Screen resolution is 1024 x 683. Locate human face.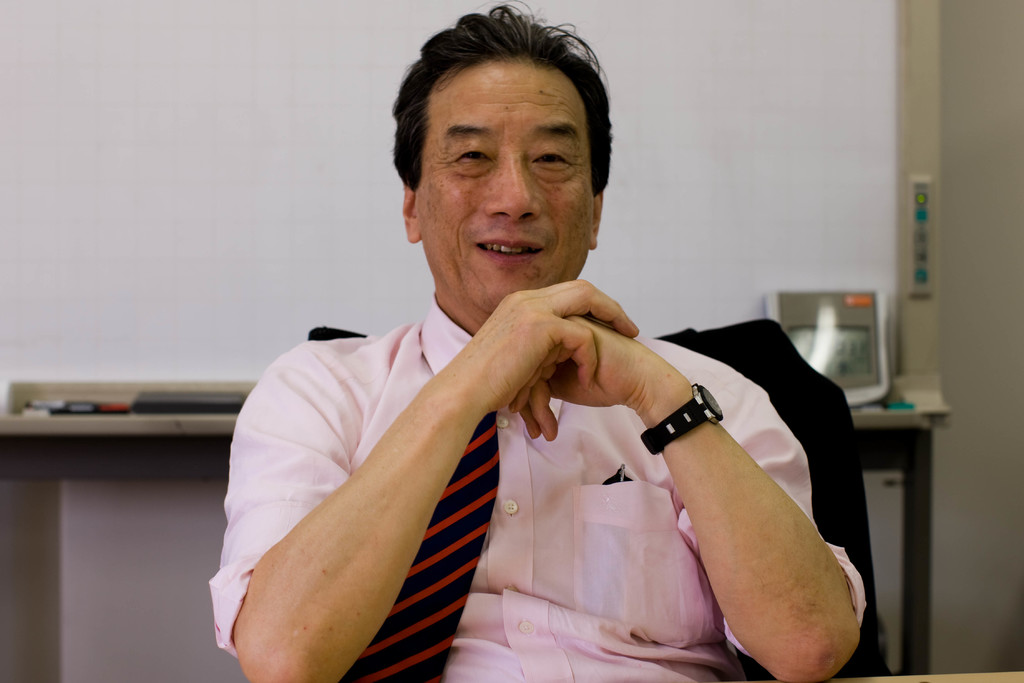
crop(414, 60, 598, 313).
